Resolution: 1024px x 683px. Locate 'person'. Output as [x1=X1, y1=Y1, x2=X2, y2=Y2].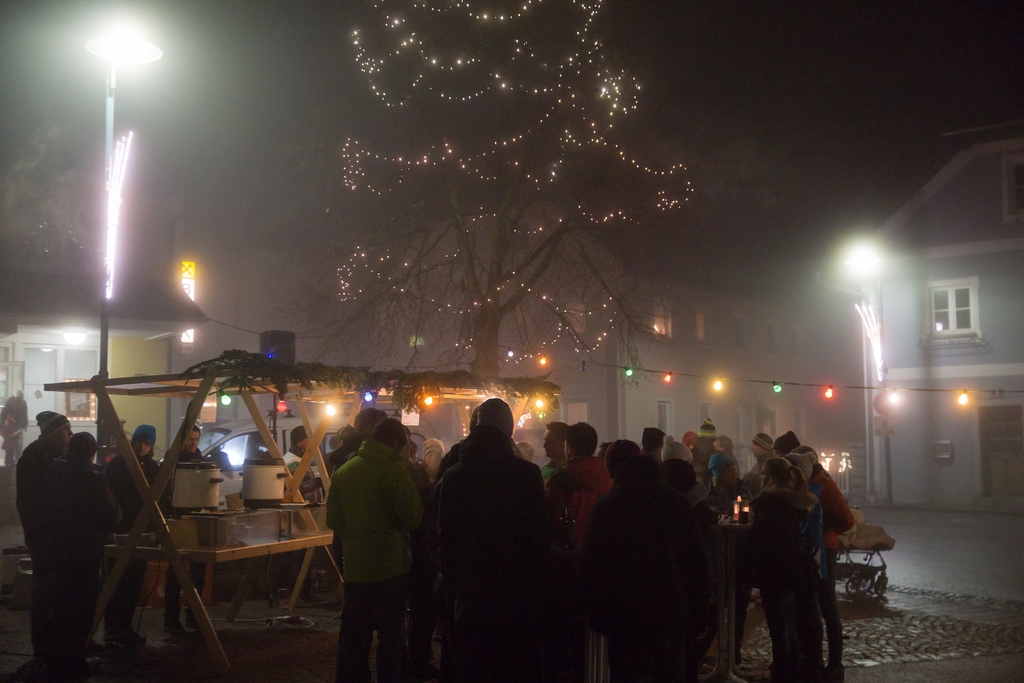
[x1=704, y1=435, x2=741, y2=499].
